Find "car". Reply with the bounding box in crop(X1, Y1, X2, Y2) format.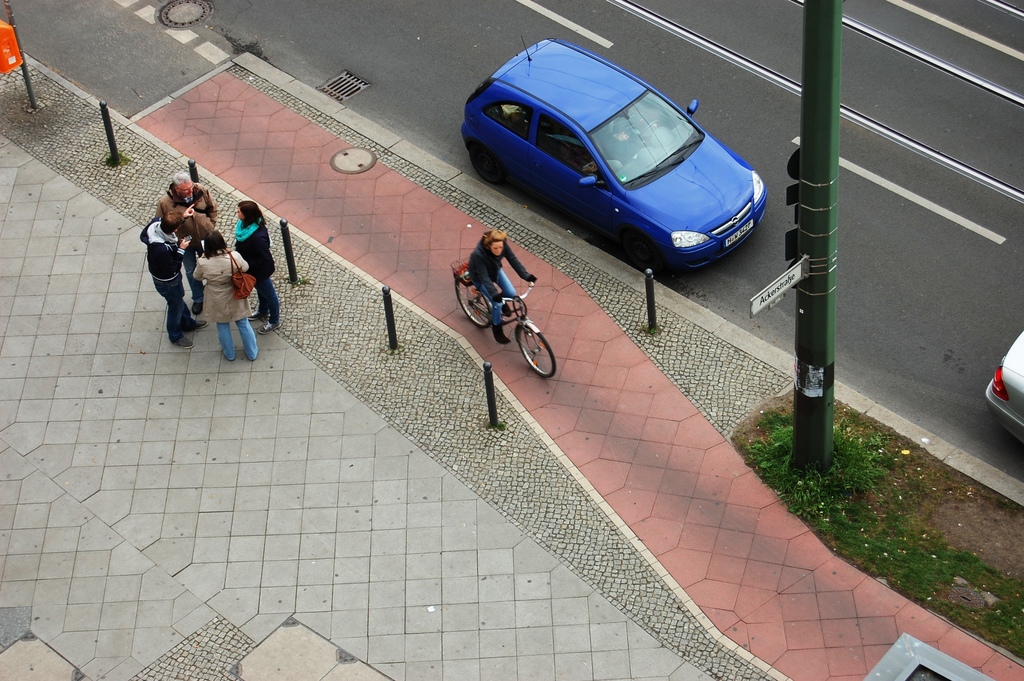
crop(986, 332, 1023, 443).
